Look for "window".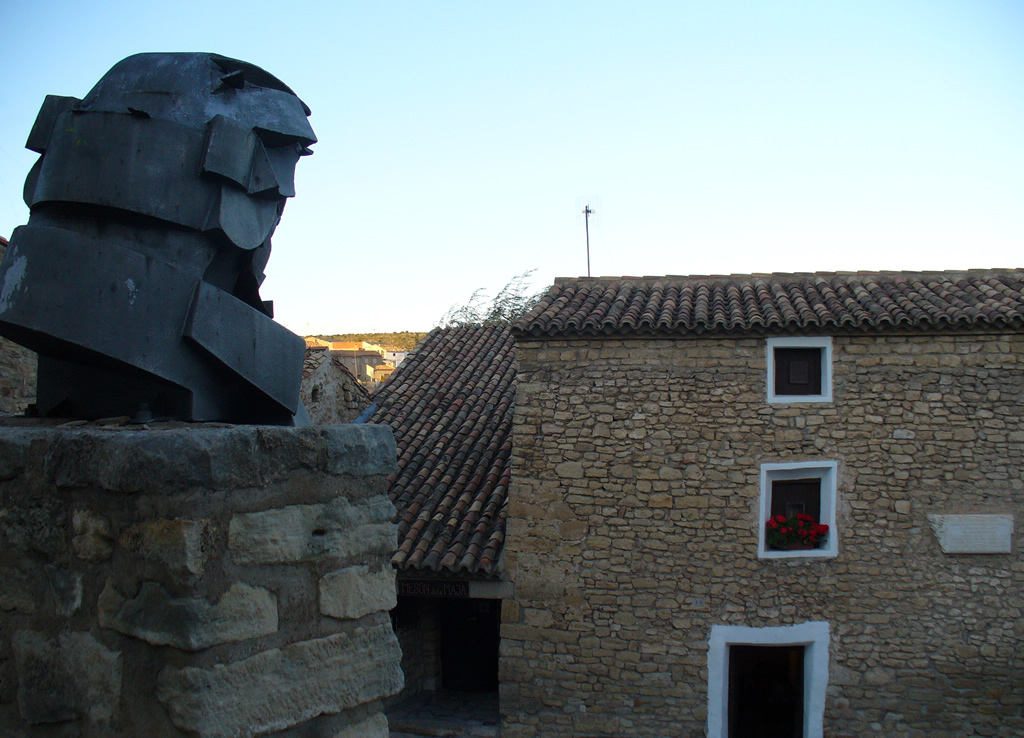
Found: rect(757, 461, 839, 560).
